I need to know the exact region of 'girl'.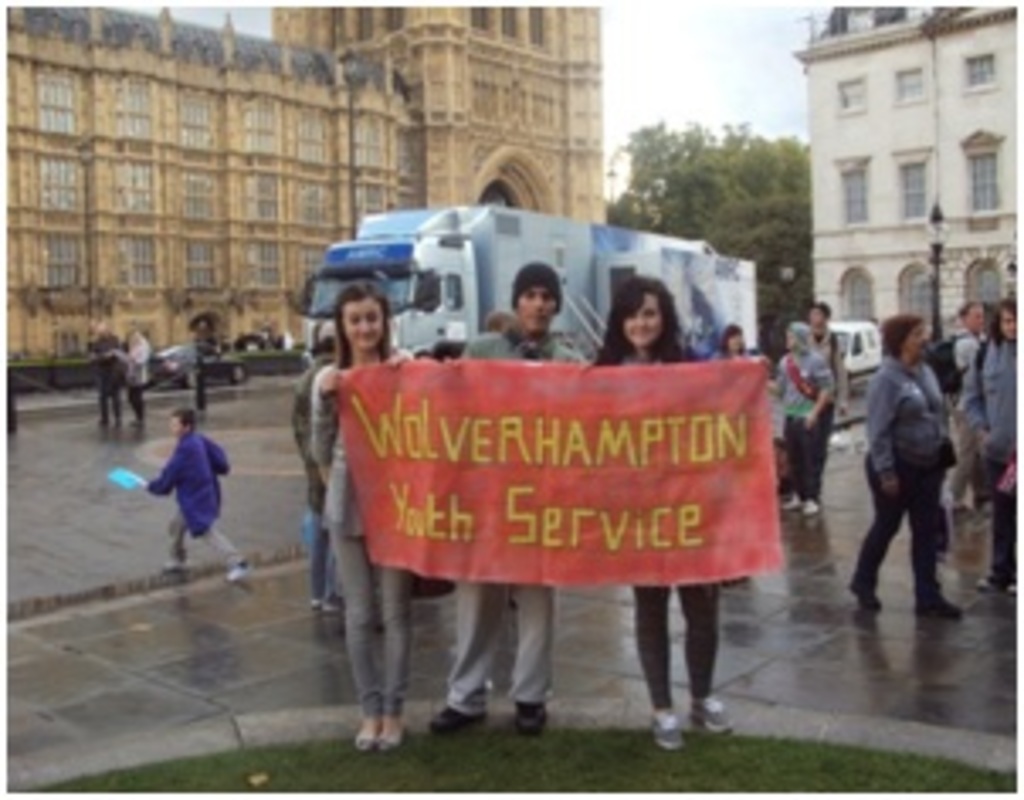
Region: BBox(312, 278, 434, 749).
